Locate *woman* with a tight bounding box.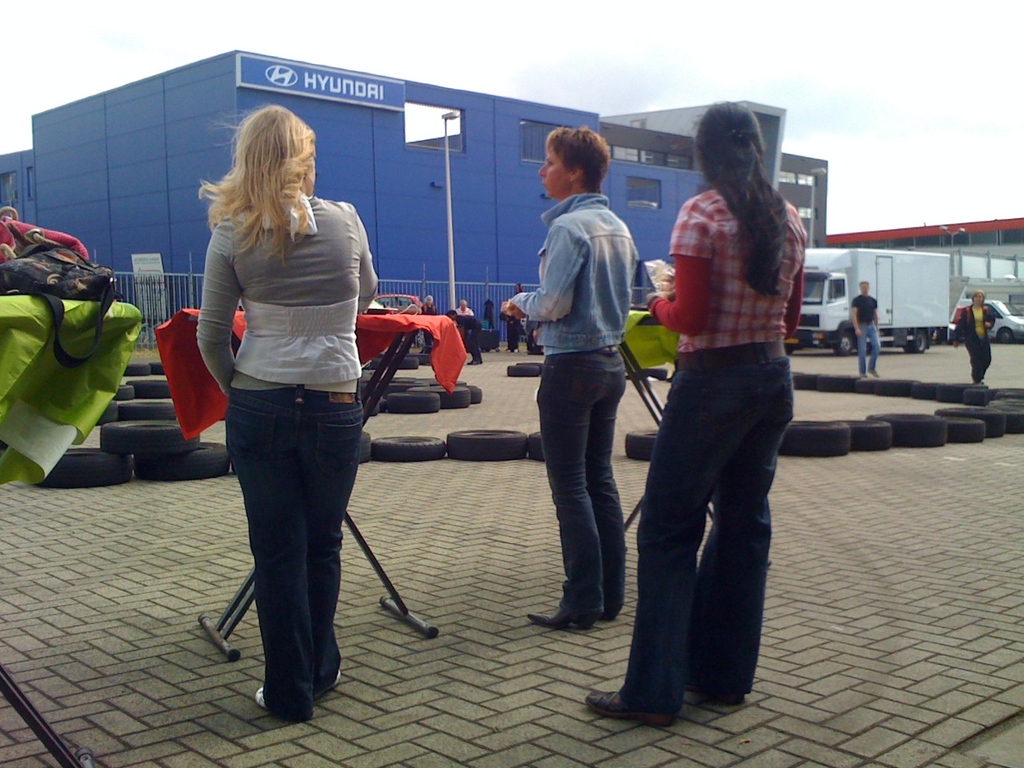
l=952, t=289, r=998, b=391.
